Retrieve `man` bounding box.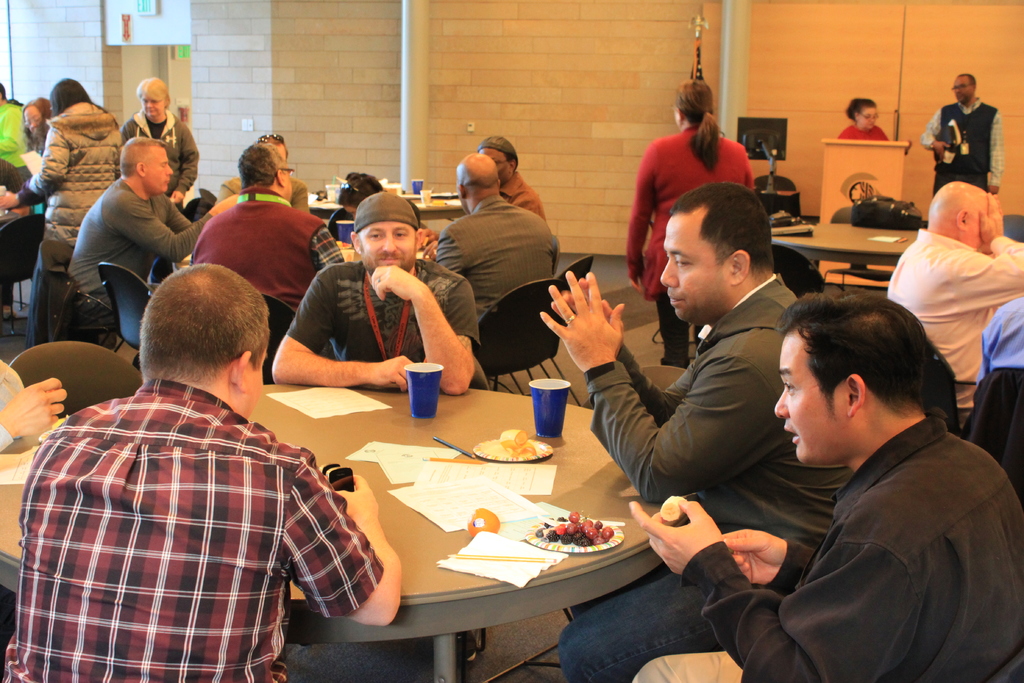
Bounding box: box=[878, 180, 1023, 436].
